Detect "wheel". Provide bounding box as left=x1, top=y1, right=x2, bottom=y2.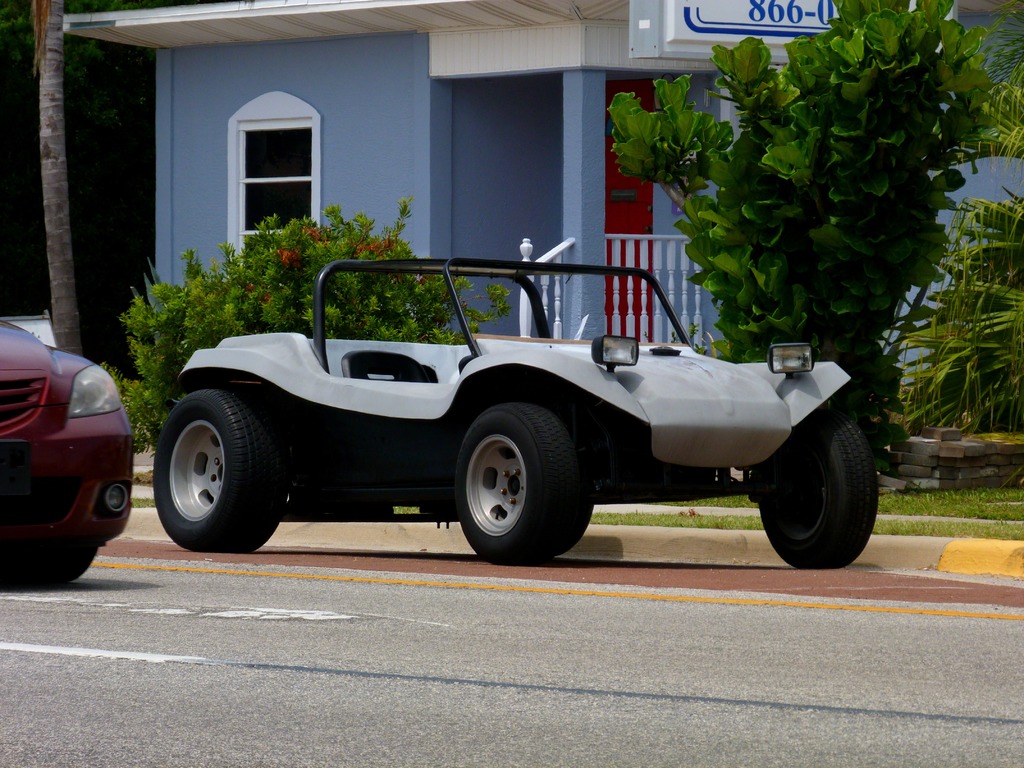
left=0, top=532, right=100, bottom=588.
